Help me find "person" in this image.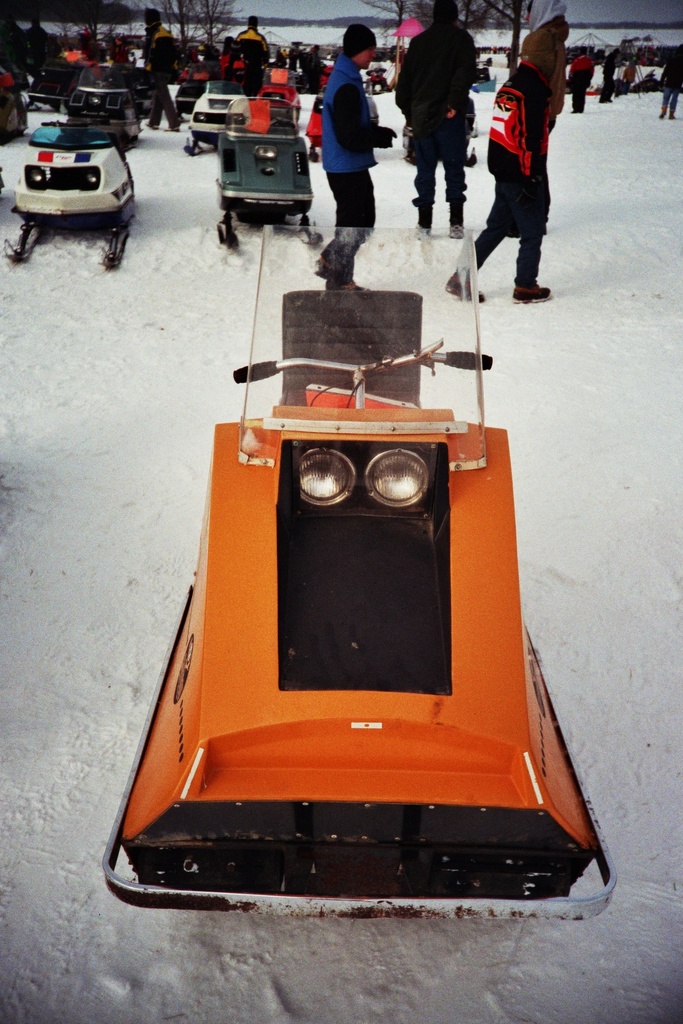
Found it: (573,52,597,115).
